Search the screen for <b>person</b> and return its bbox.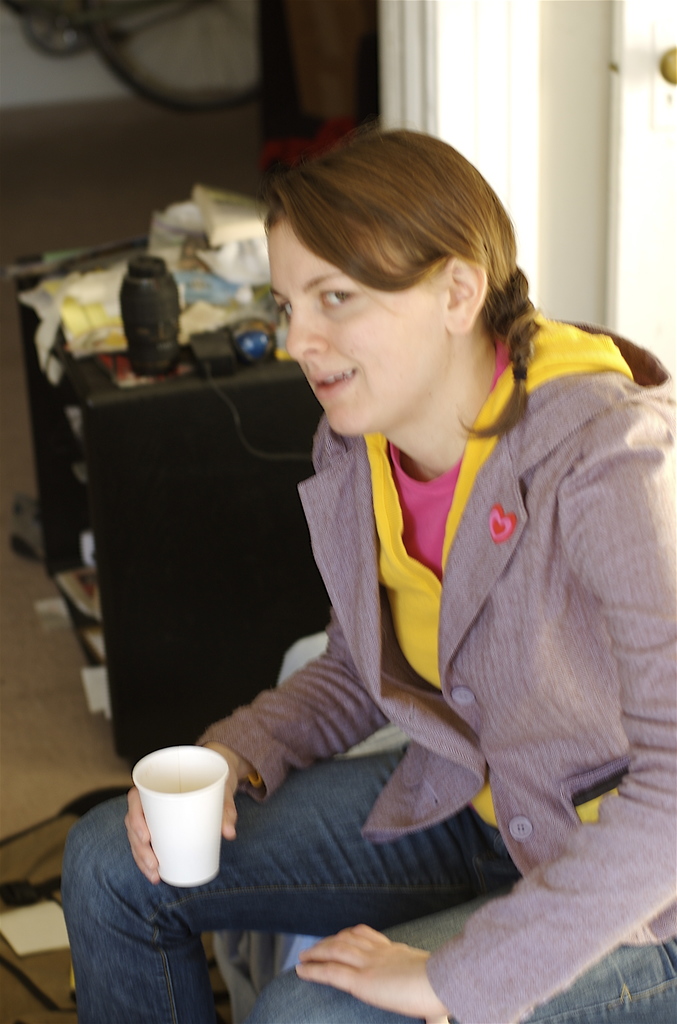
Found: x1=134, y1=108, x2=653, y2=943.
